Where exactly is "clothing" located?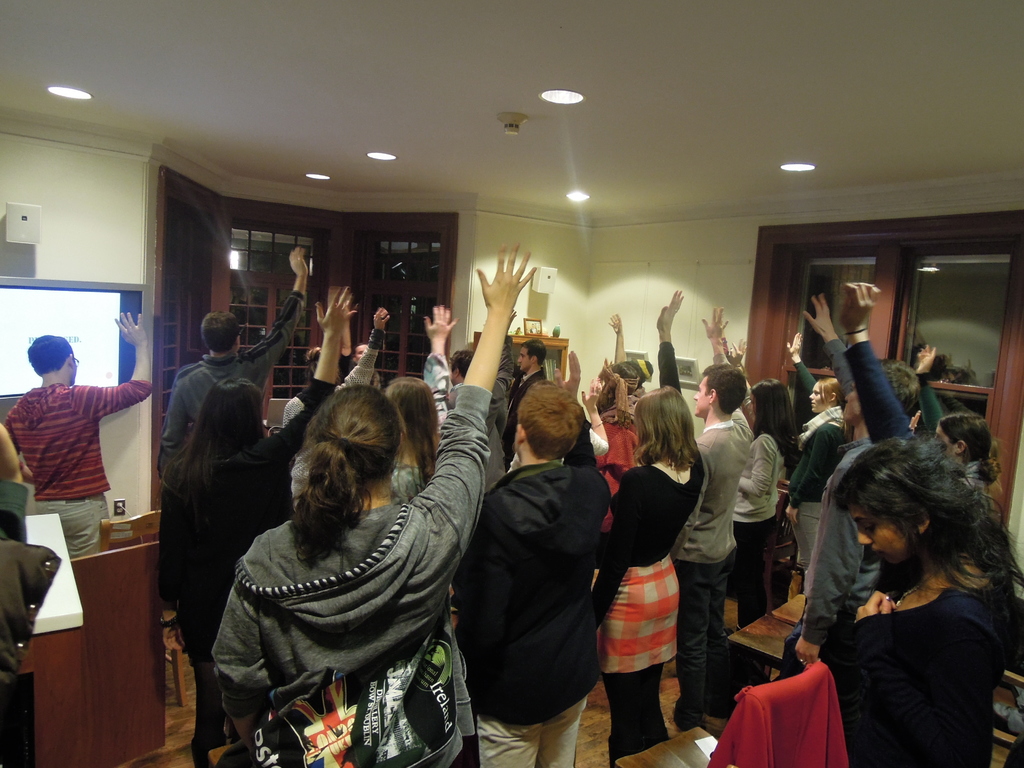
Its bounding box is locate(452, 450, 612, 720).
